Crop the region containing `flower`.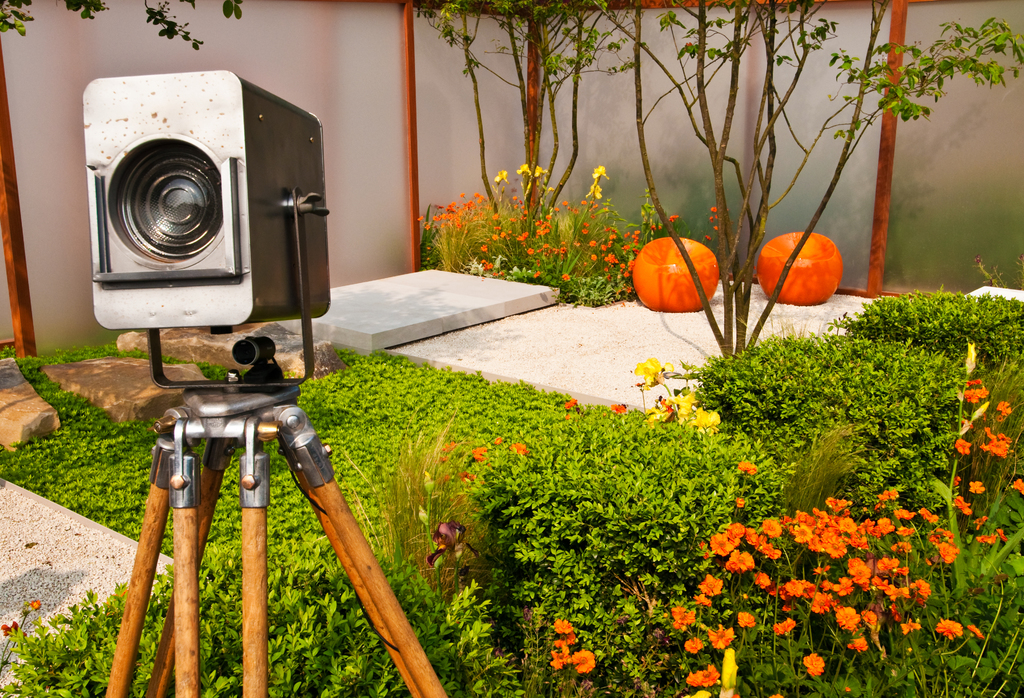
Crop region: crop(509, 442, 532, 455).
